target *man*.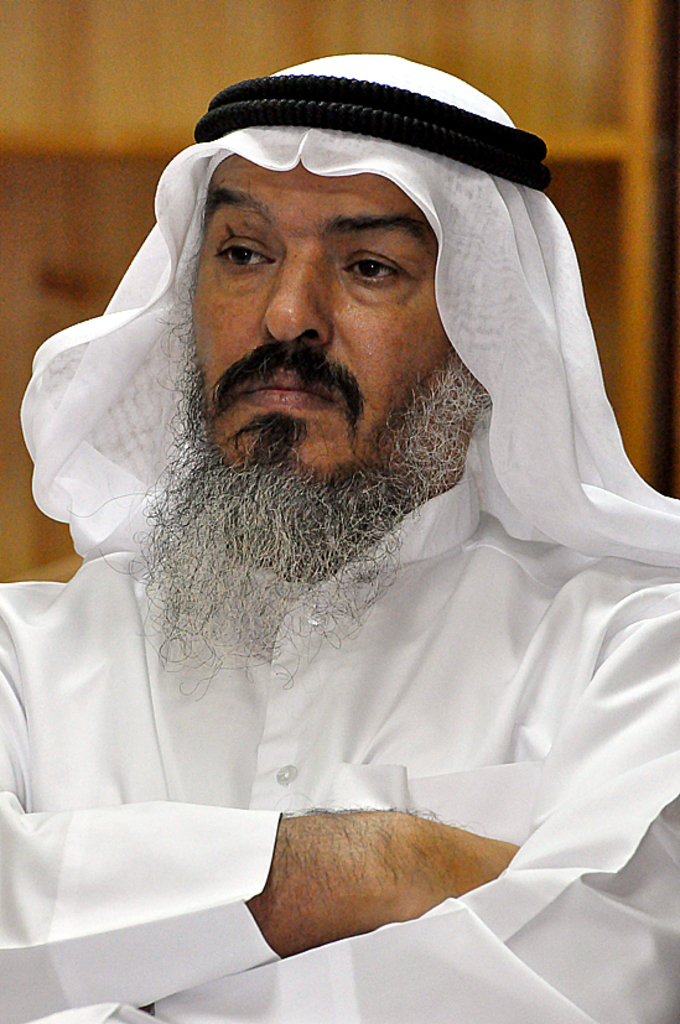
Target region: locate(0, 19, 679, 1000).
